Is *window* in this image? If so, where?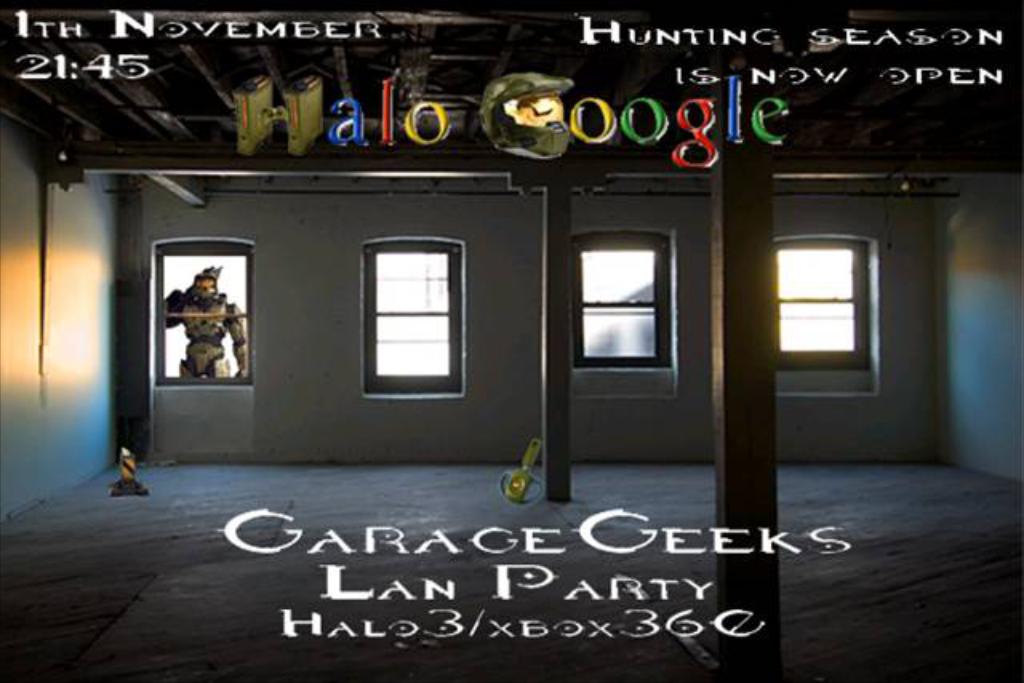
Yes, at pyautogui.locateOnScreen(576, 229, 667, 369).
